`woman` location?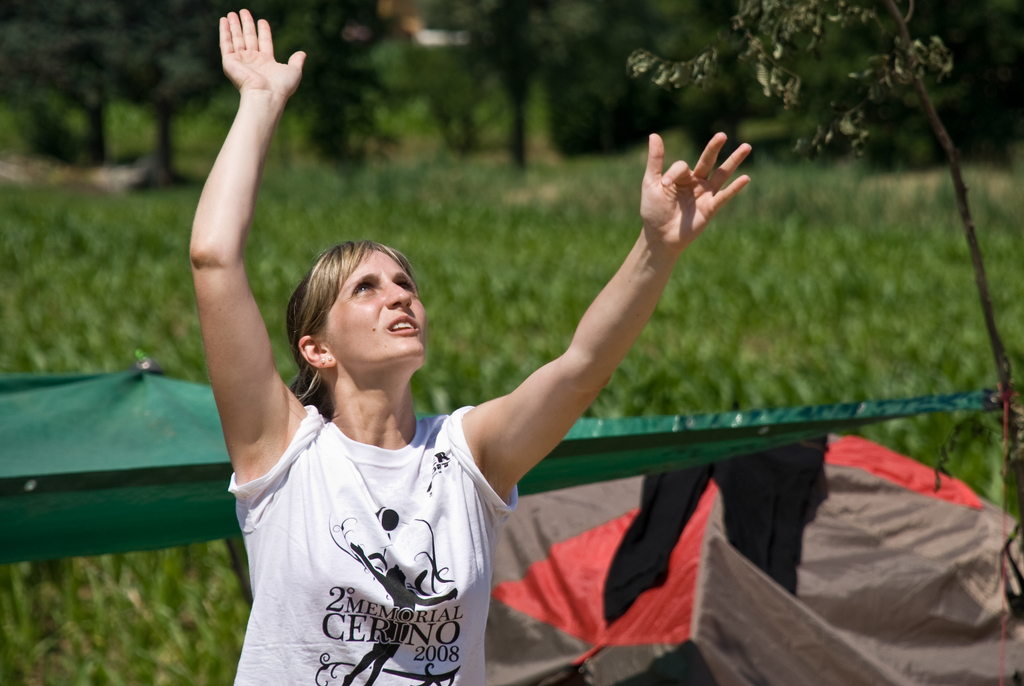
<region>183, 4, 753, 685</region>
